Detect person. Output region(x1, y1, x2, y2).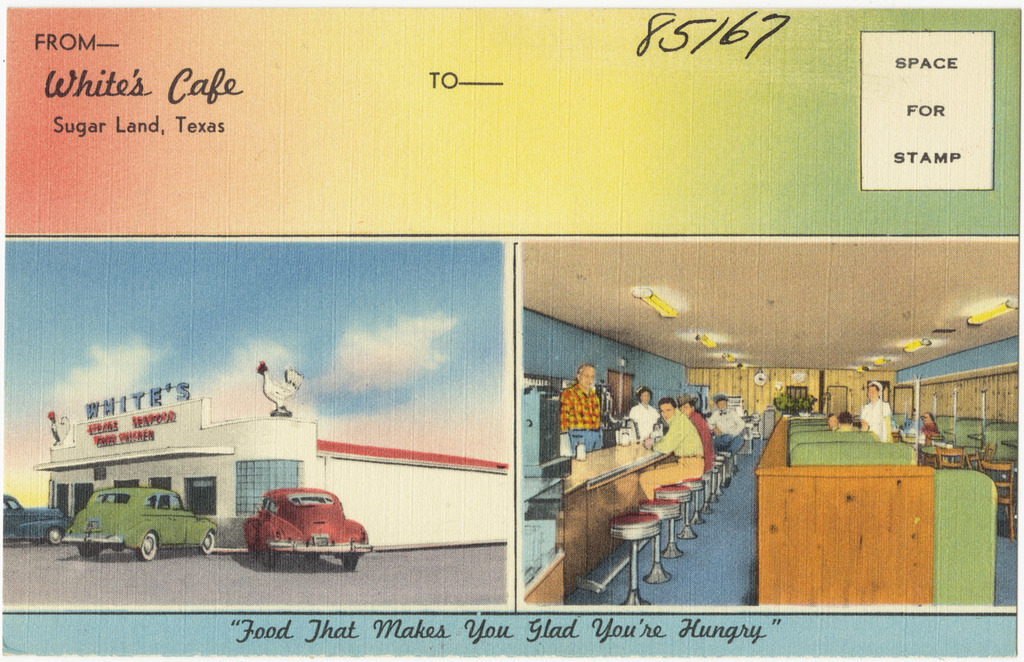
region(920, 406, 937, 435).
